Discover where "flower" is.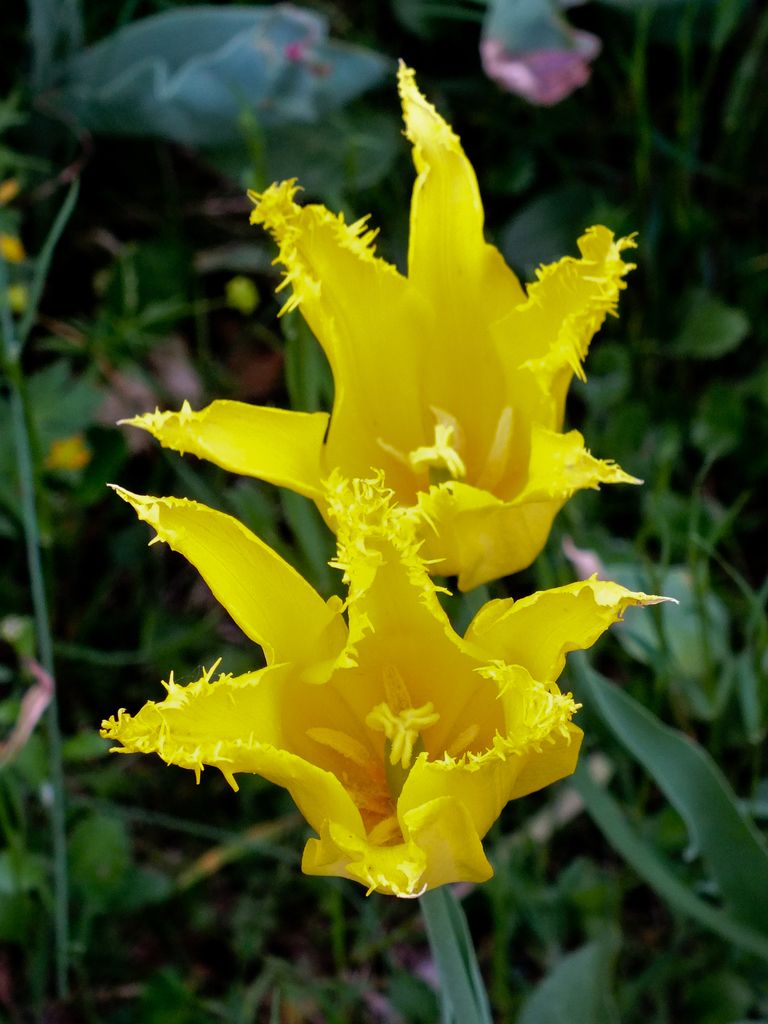
Discovered at crop(88, 58, 680, 896).
